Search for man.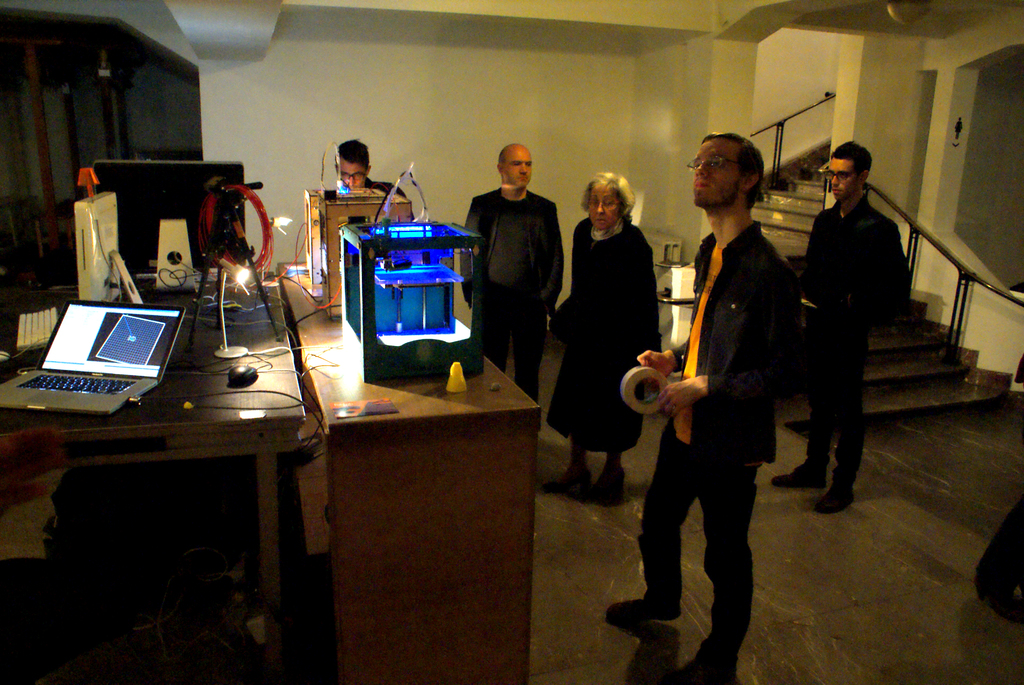
Found at <region>776, 141, 915, 517</region>.
